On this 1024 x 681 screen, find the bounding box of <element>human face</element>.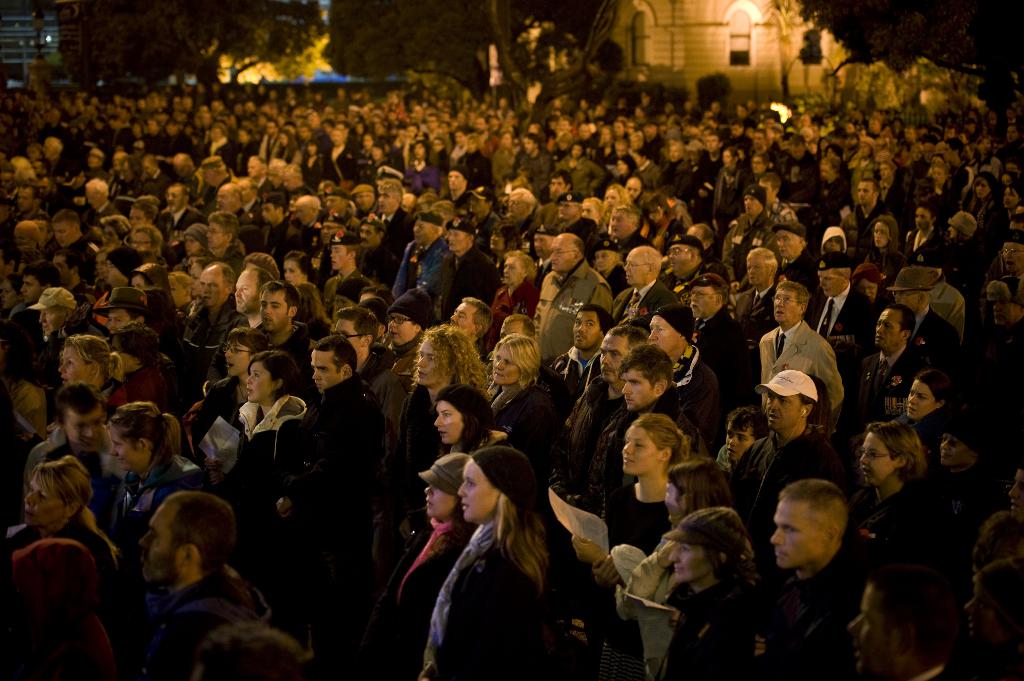
Bounding box: (335,321,364,355).
